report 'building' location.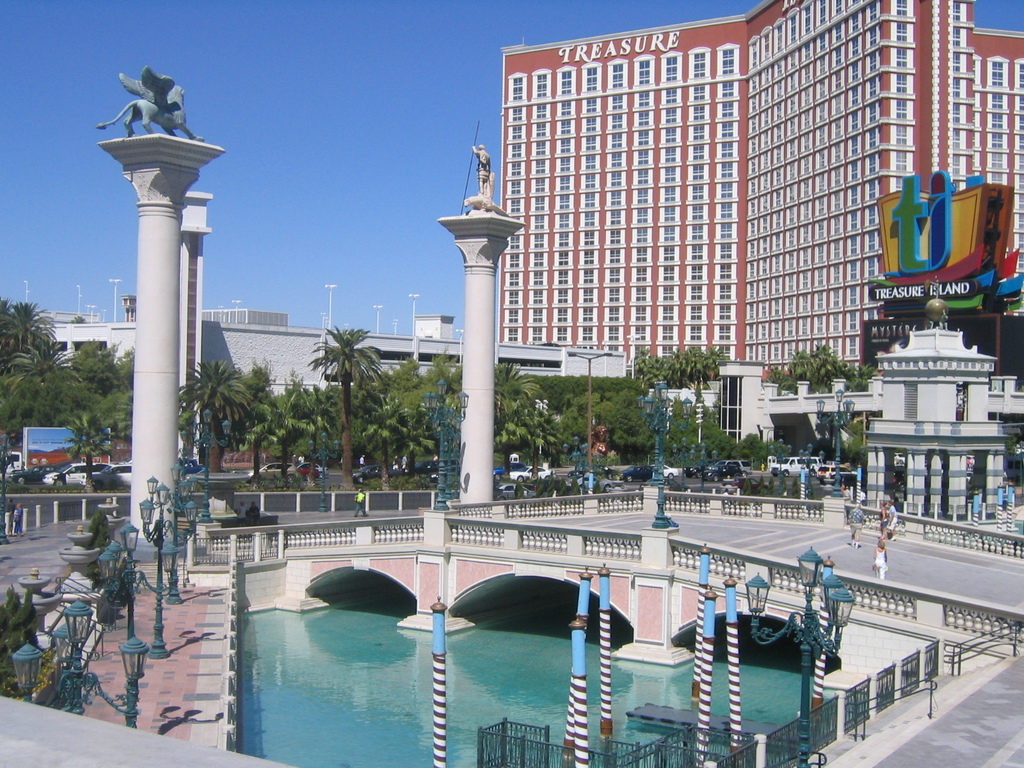
Report: box(500, 0, 1023, 371).
